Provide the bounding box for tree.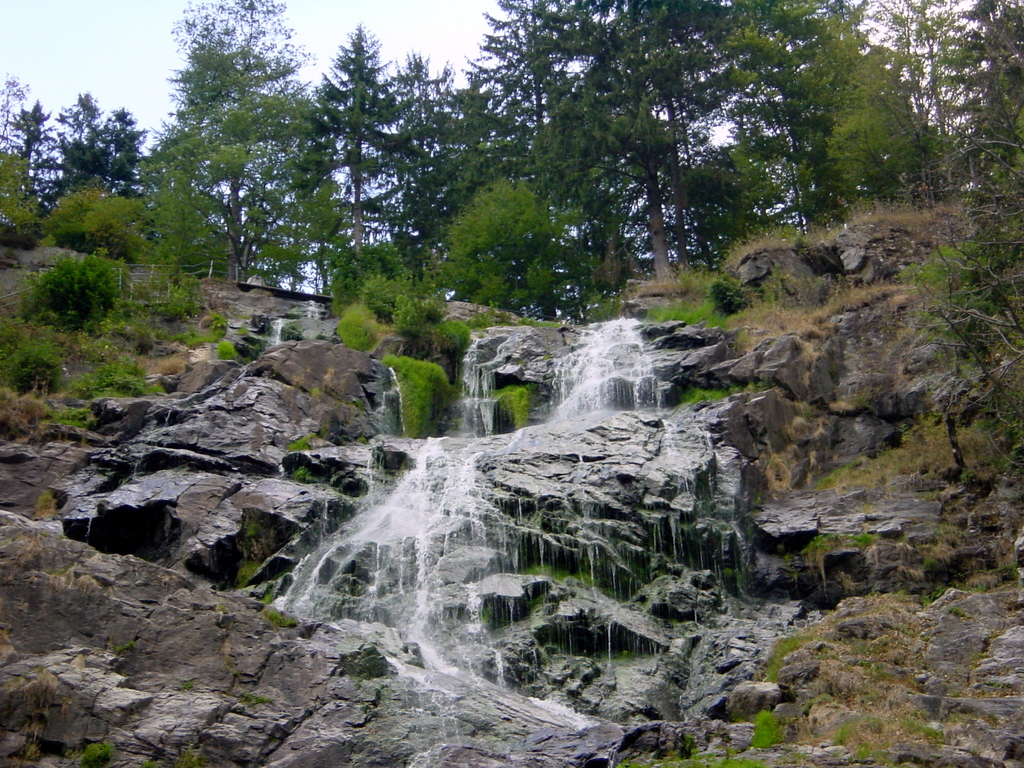
814:47:920:200.
